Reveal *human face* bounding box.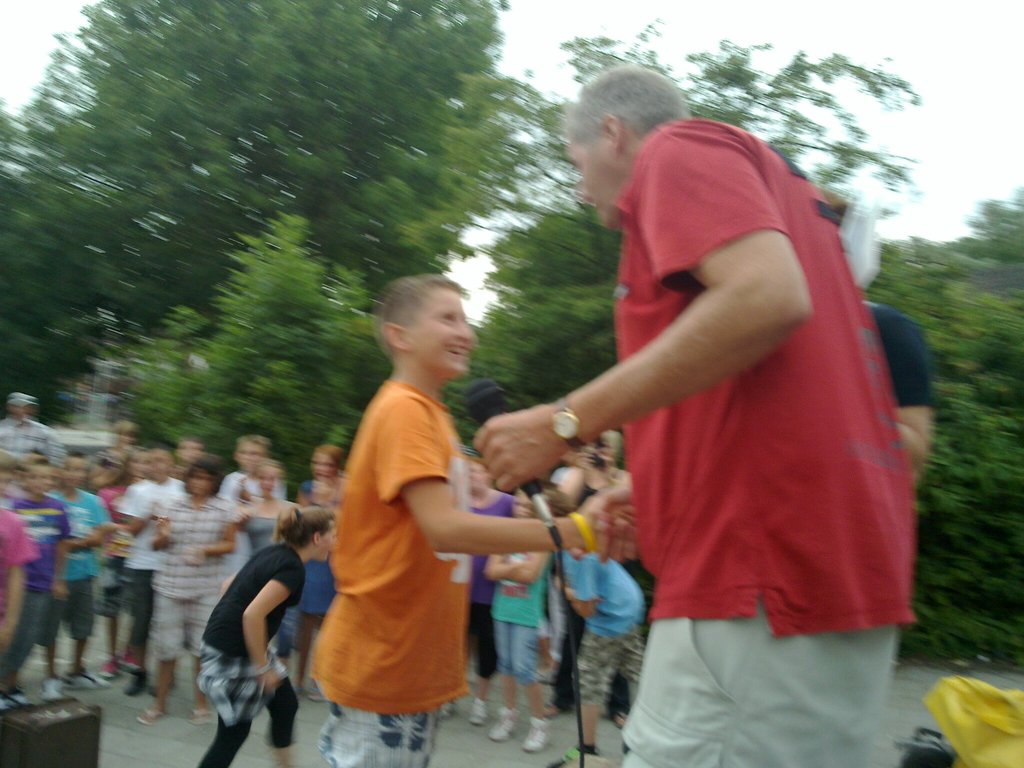
Revealed: x1=409 y1=291 x2=474 y2=383.
